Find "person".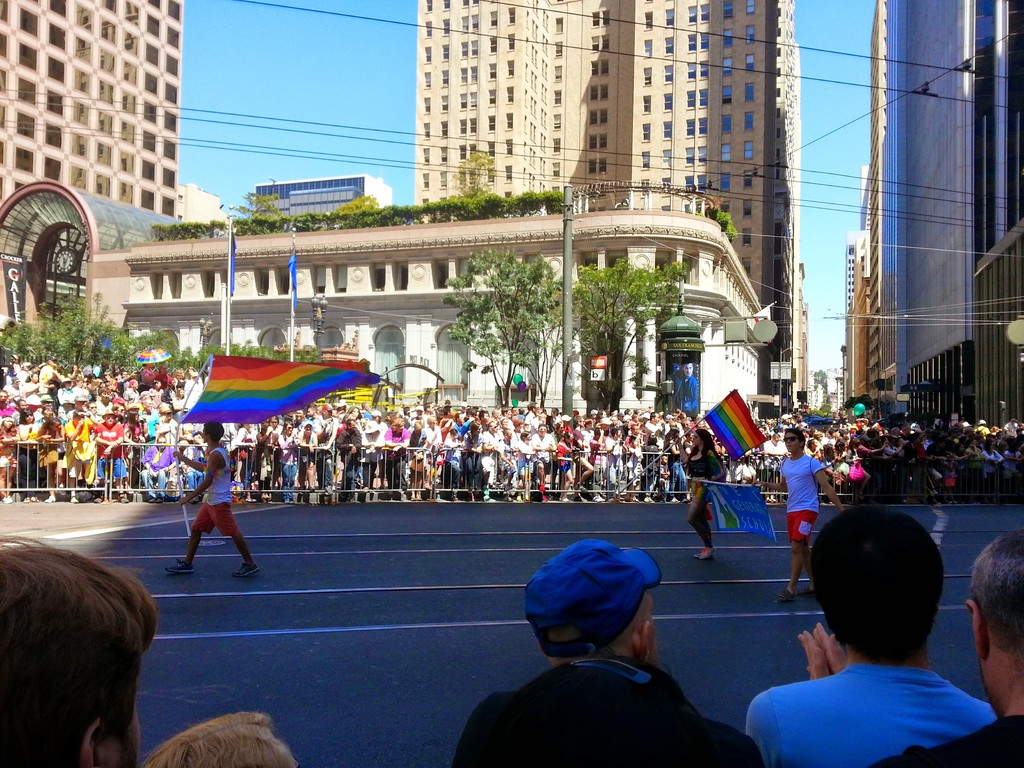
<box>3,538,148,767</box>.
